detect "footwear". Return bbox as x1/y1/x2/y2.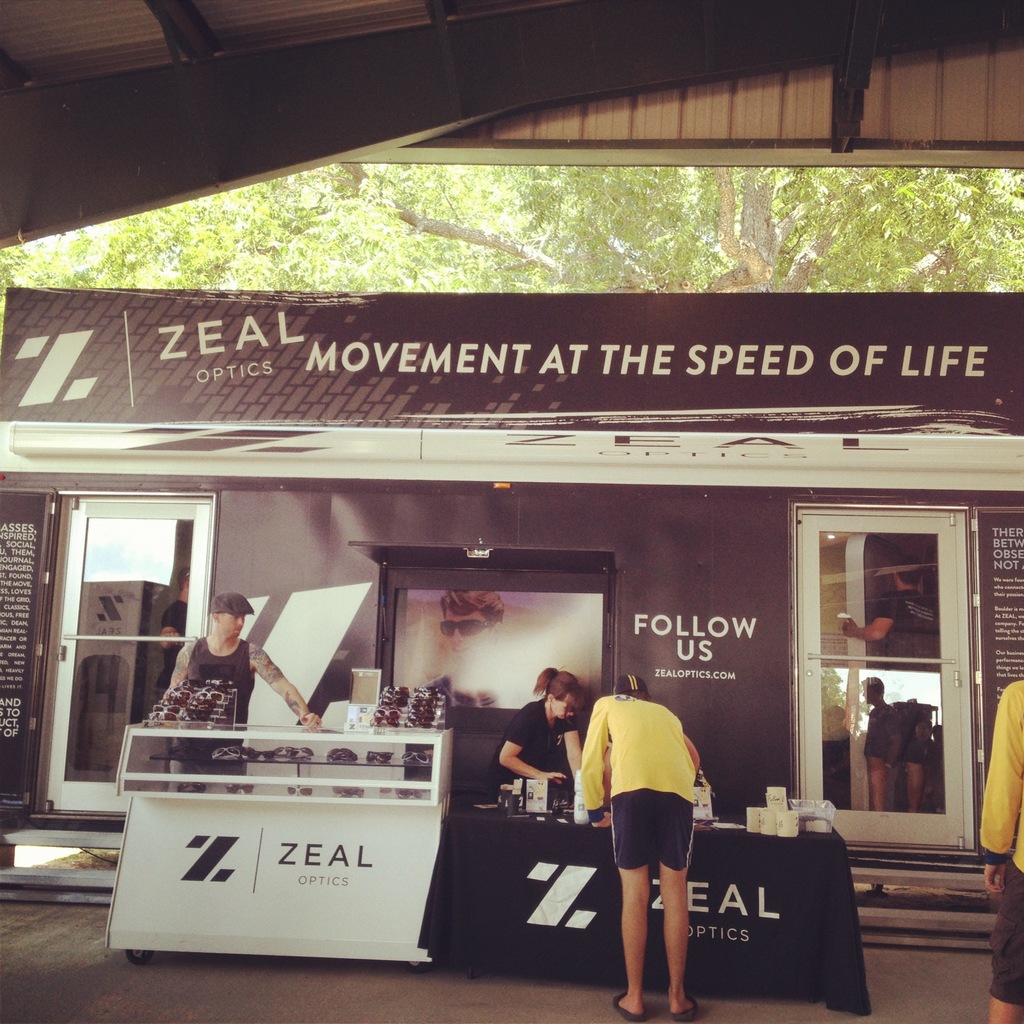
615/991/643/1023.
